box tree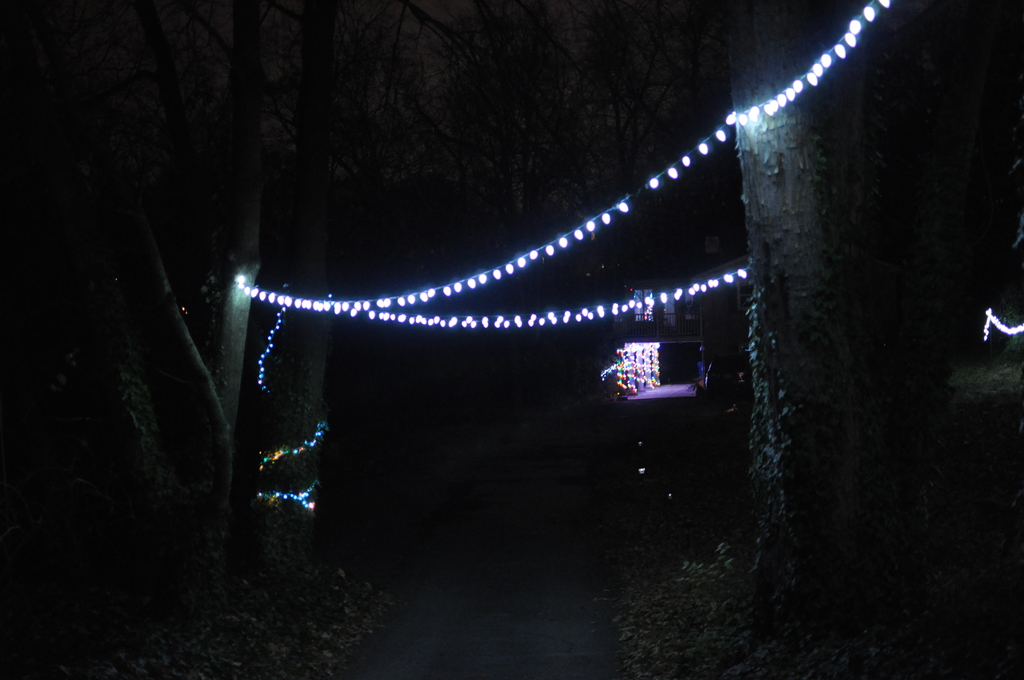
706/1/1023/679
